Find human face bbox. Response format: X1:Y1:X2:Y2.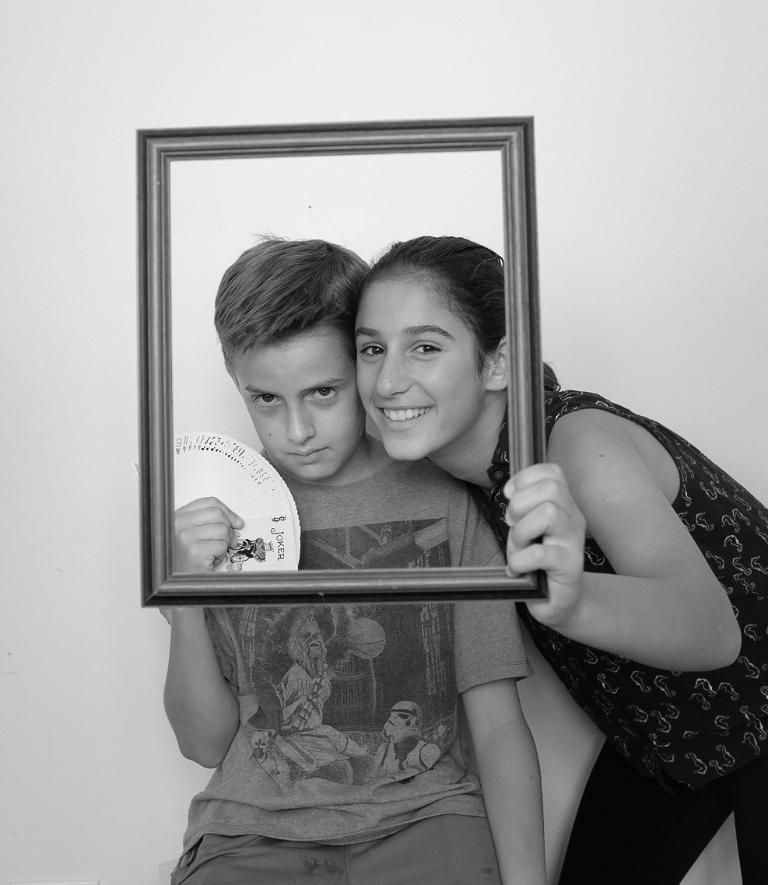
357:249:475:463.
